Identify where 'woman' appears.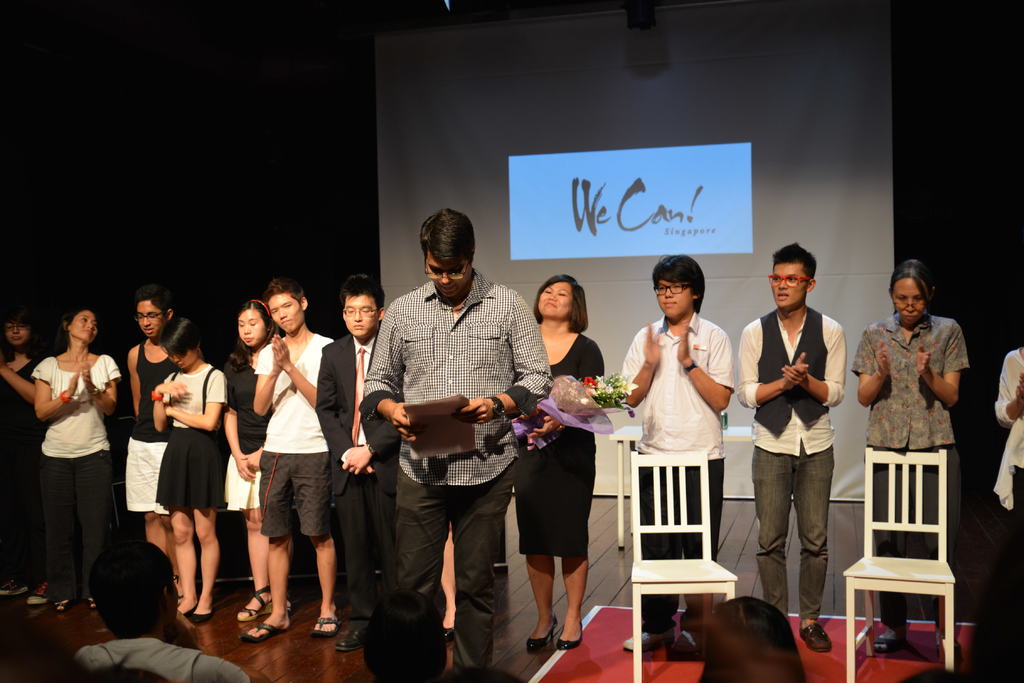
Appears at rect(850, 253, 964, 660).
